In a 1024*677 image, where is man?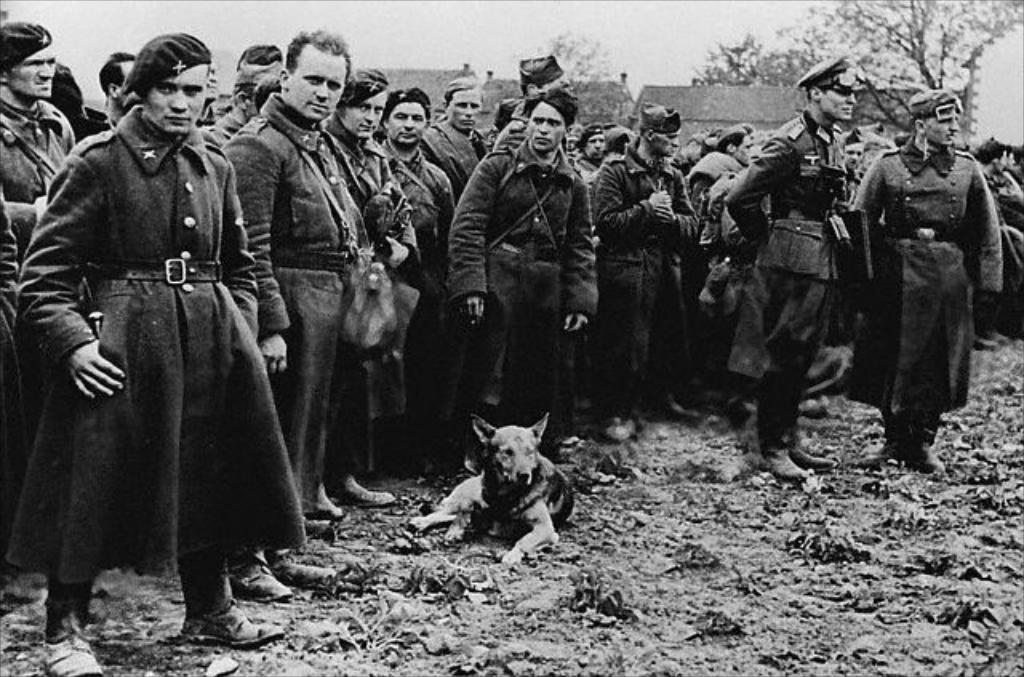
[x1=445, y1=80, x2=597, y2=463].
